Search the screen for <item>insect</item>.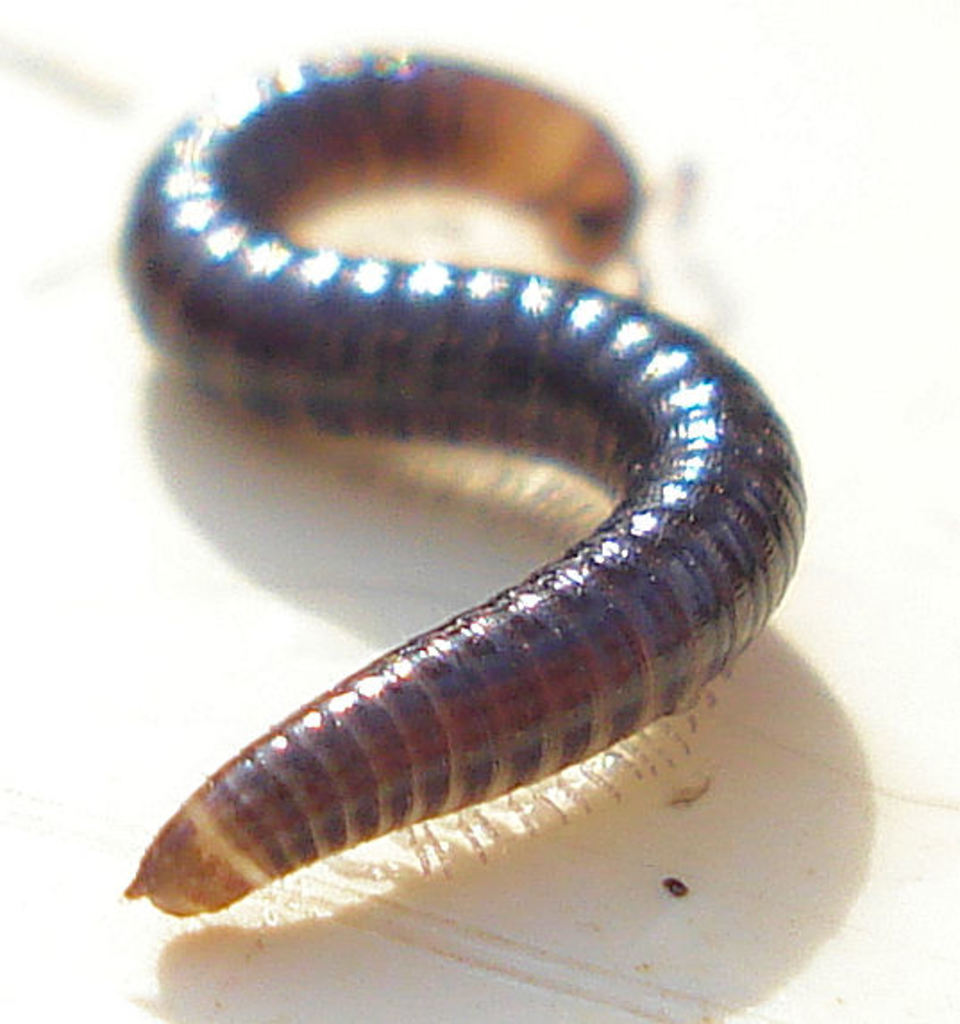
Found at l=114, t=50, r=808, b=920.
